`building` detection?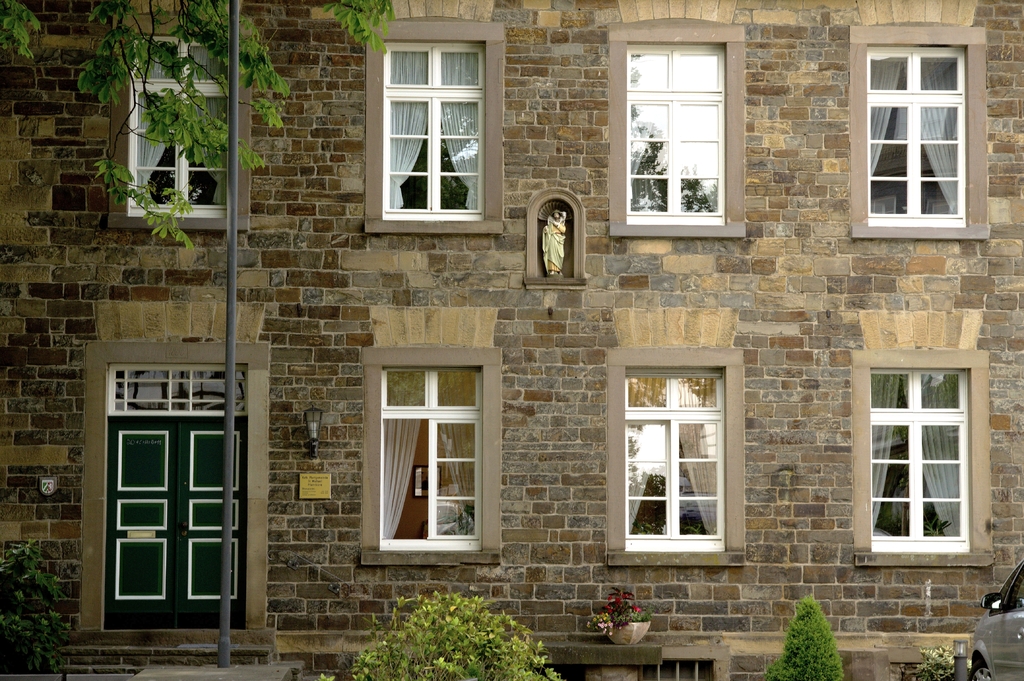
0, 0, 1023, 680
